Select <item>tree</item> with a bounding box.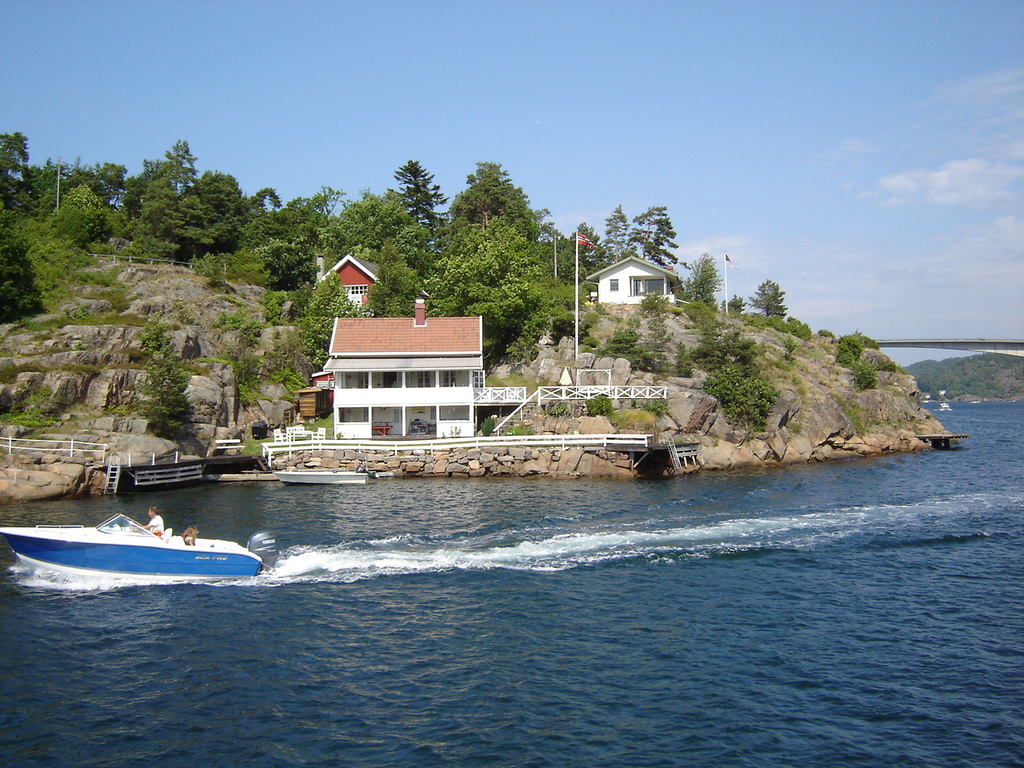
(x1=318, y1=186, x2=429, y2=261).
